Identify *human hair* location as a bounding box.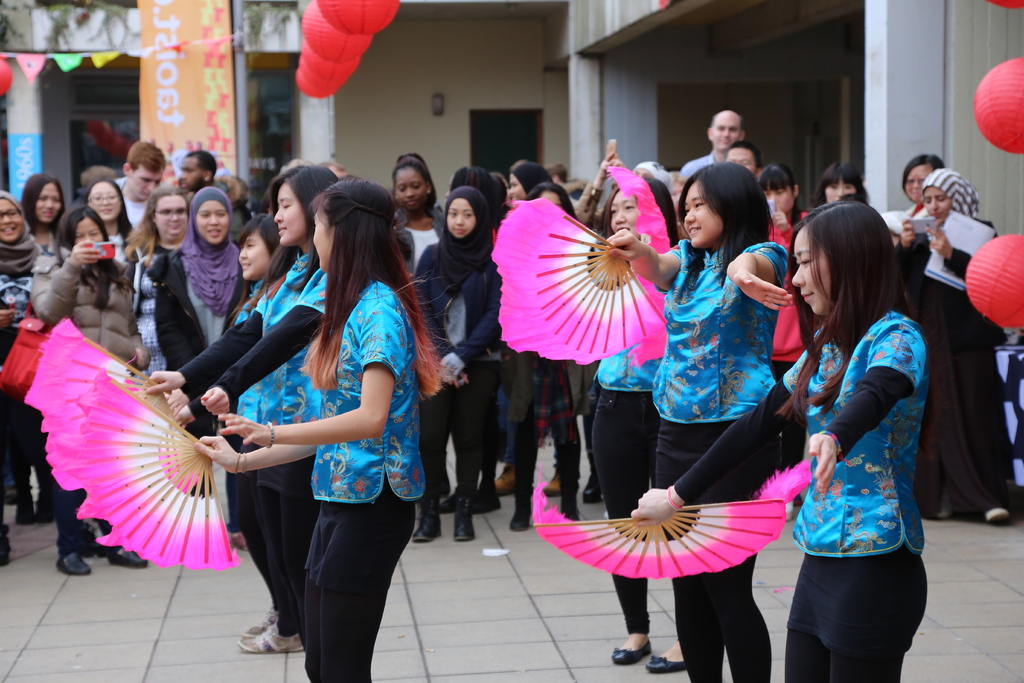
129, 138, 172, 179.
